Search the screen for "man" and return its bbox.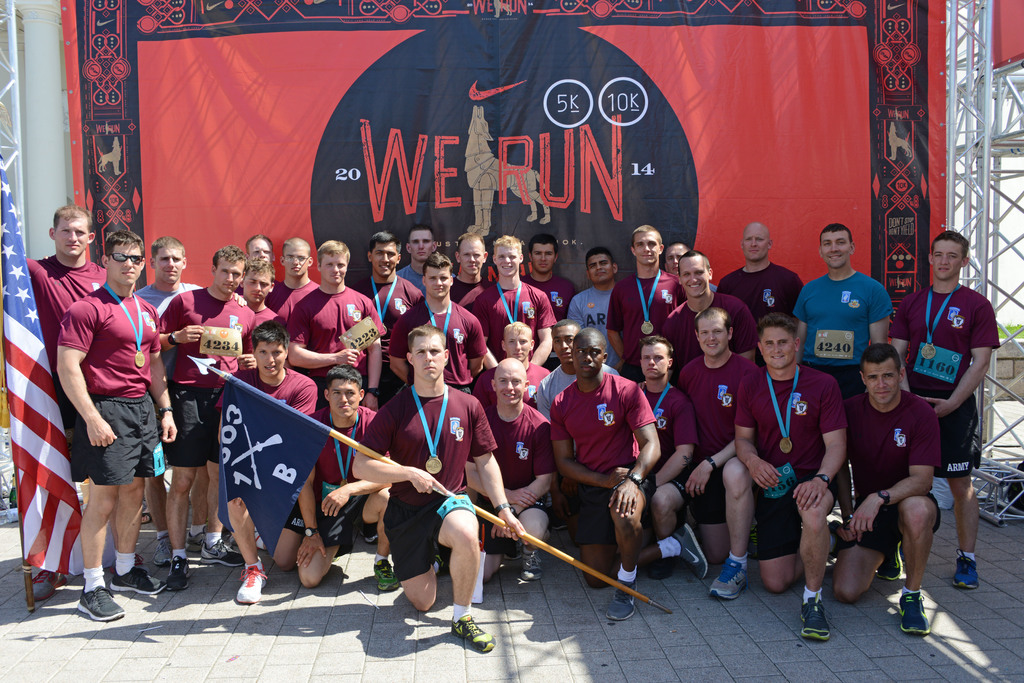
Found: 471 319 551 407.
